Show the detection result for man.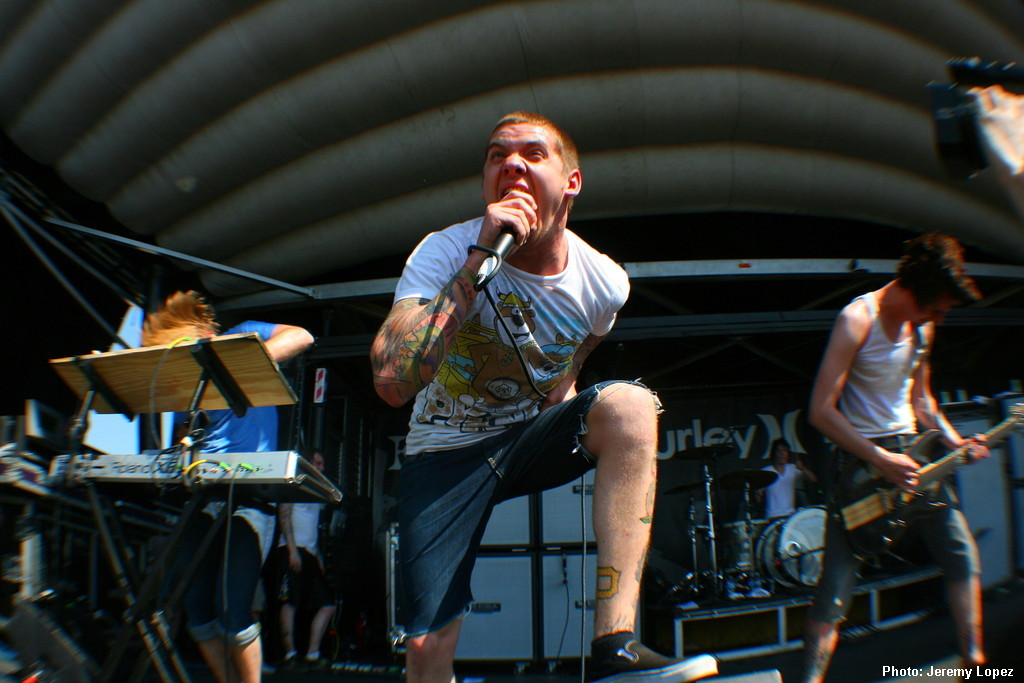
select_region(760, 425, 812, 518).
